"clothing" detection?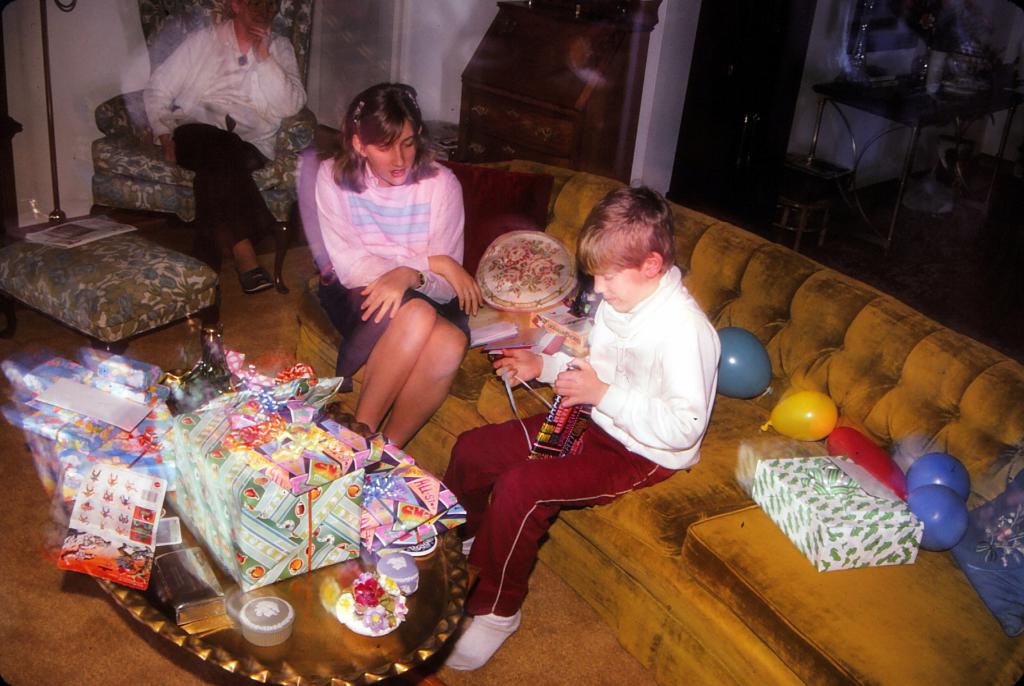
138 13 305 239
